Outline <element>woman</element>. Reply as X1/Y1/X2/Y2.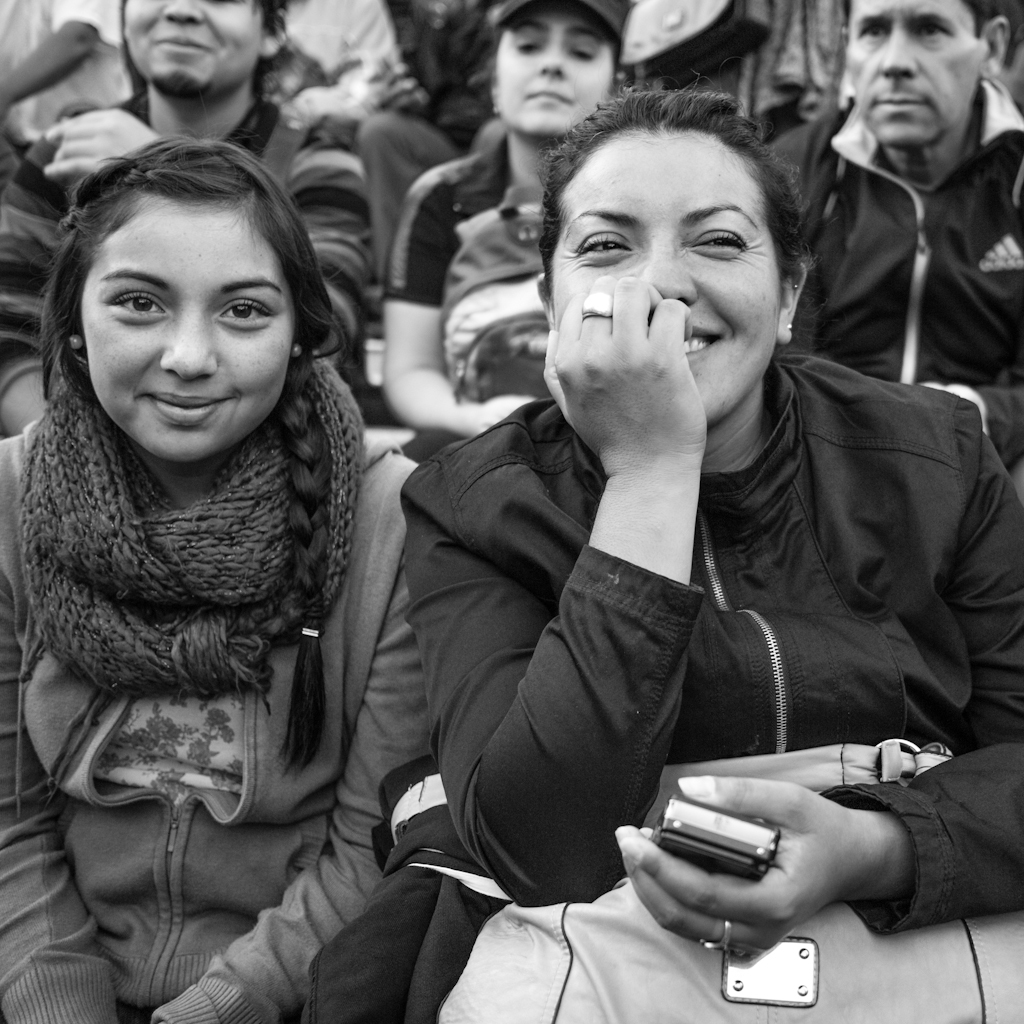
0/150/445/976.
